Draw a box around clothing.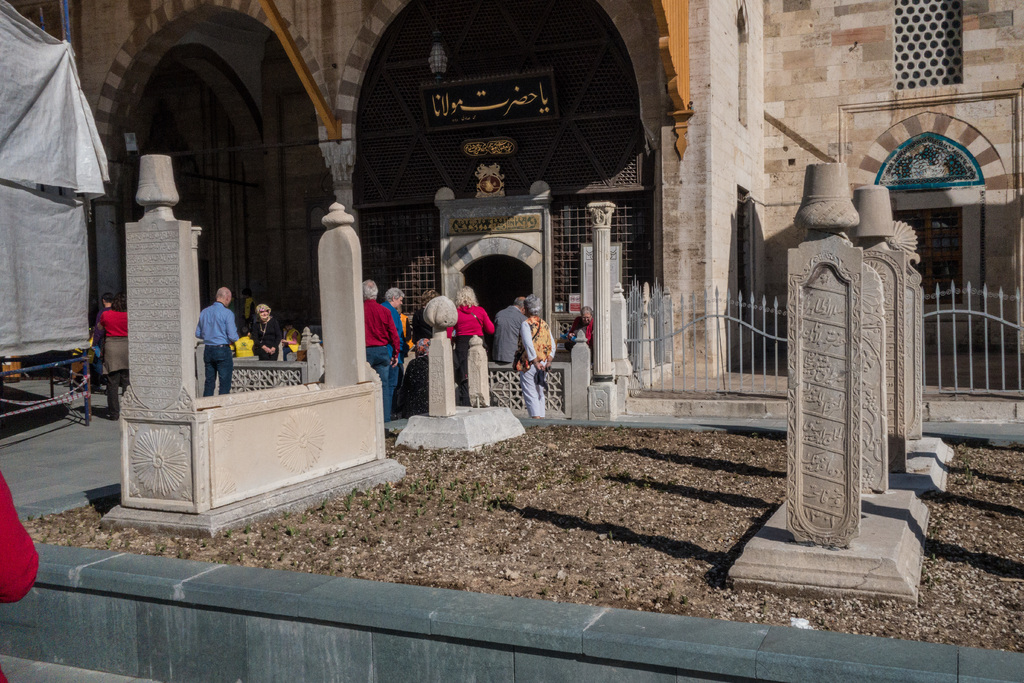
BBox(0, 479, 42, 600).
